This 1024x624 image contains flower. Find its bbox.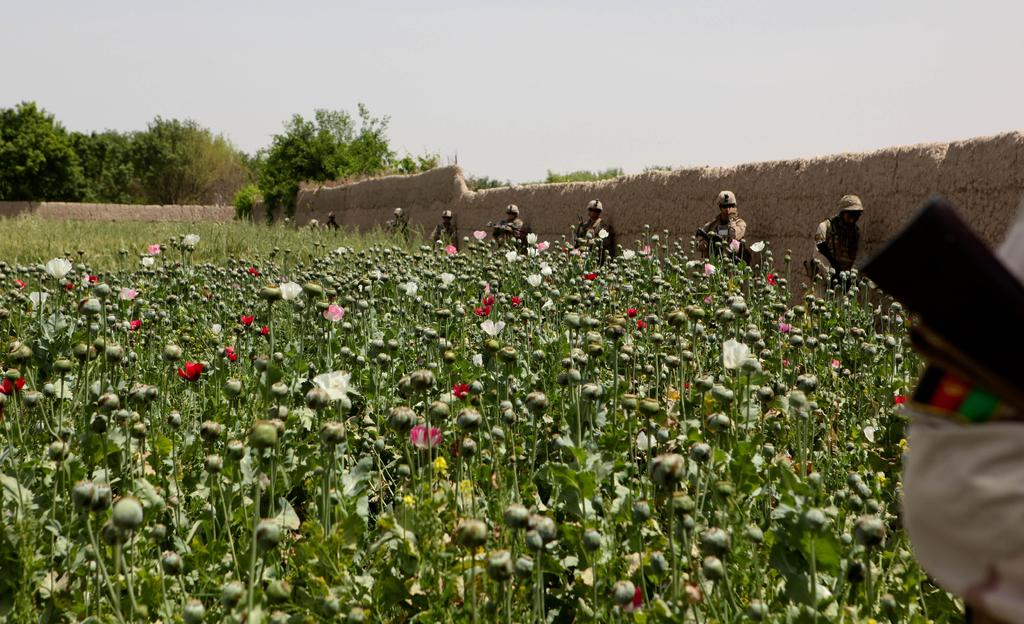
(237,311,254,331).
